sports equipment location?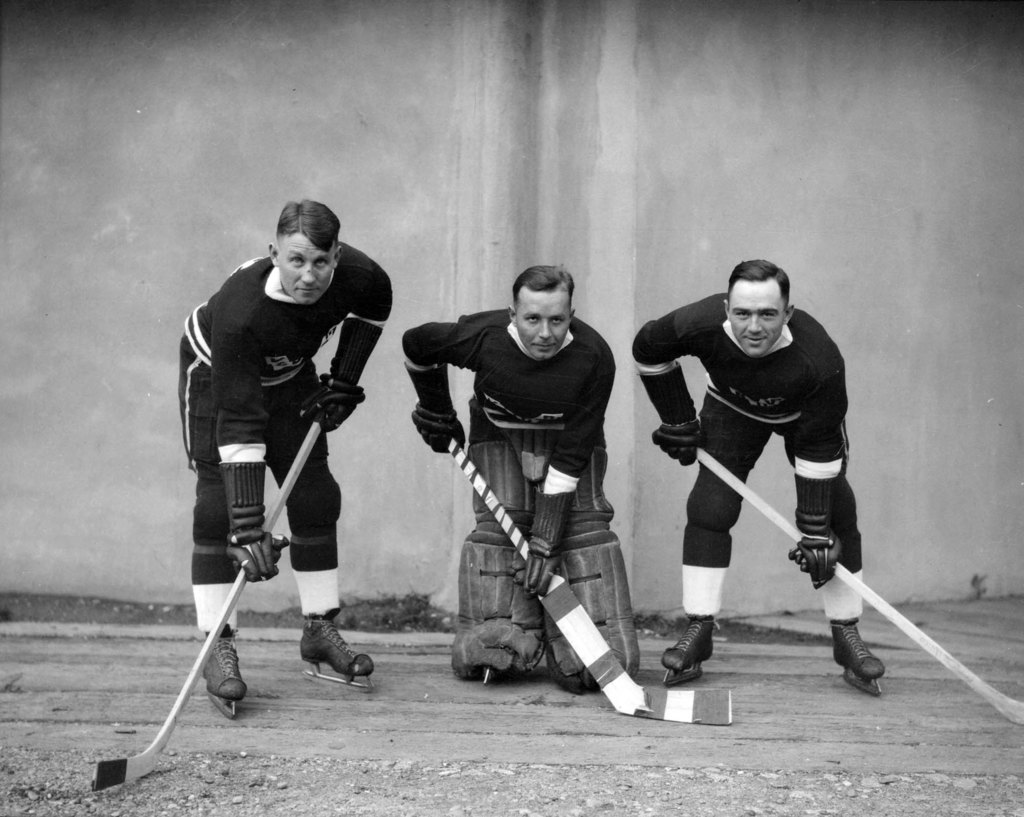
x1=412 y1=394 x2=732 y2=728
